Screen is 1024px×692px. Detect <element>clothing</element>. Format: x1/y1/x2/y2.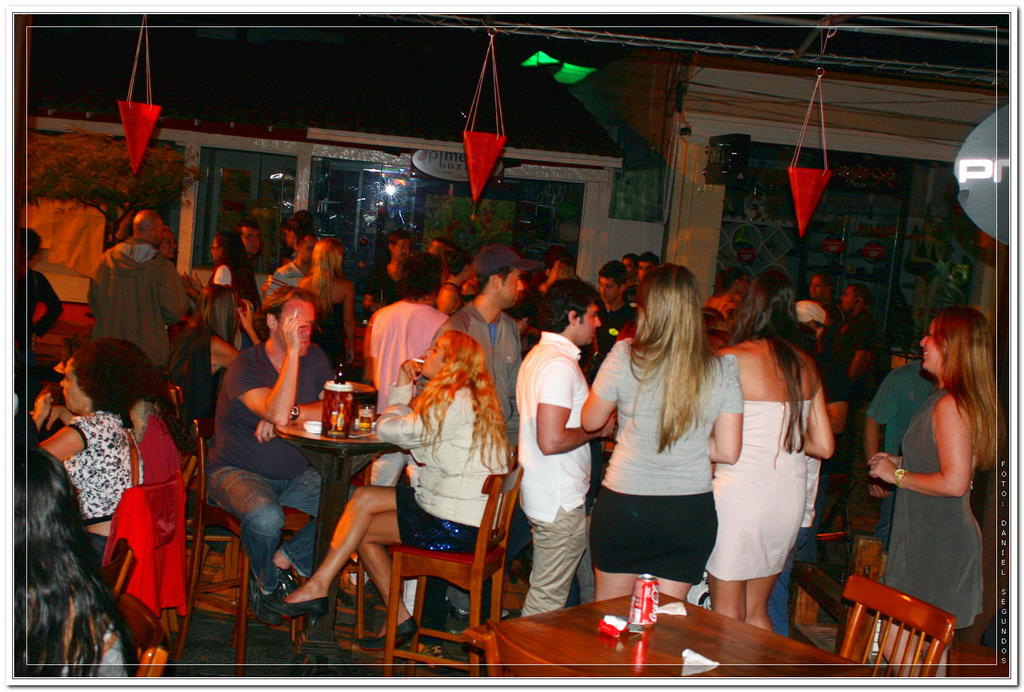
84/234/191/373.
